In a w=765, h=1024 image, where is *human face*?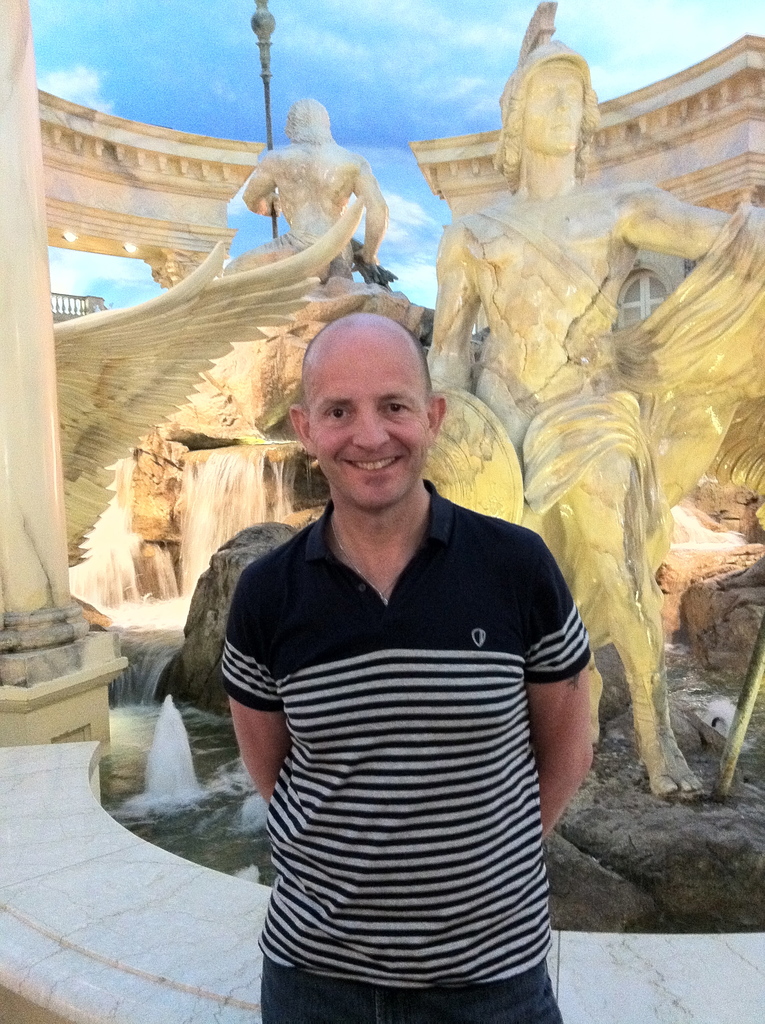
pyautogui.locateOnScreen(314, 338, 426, 504).
